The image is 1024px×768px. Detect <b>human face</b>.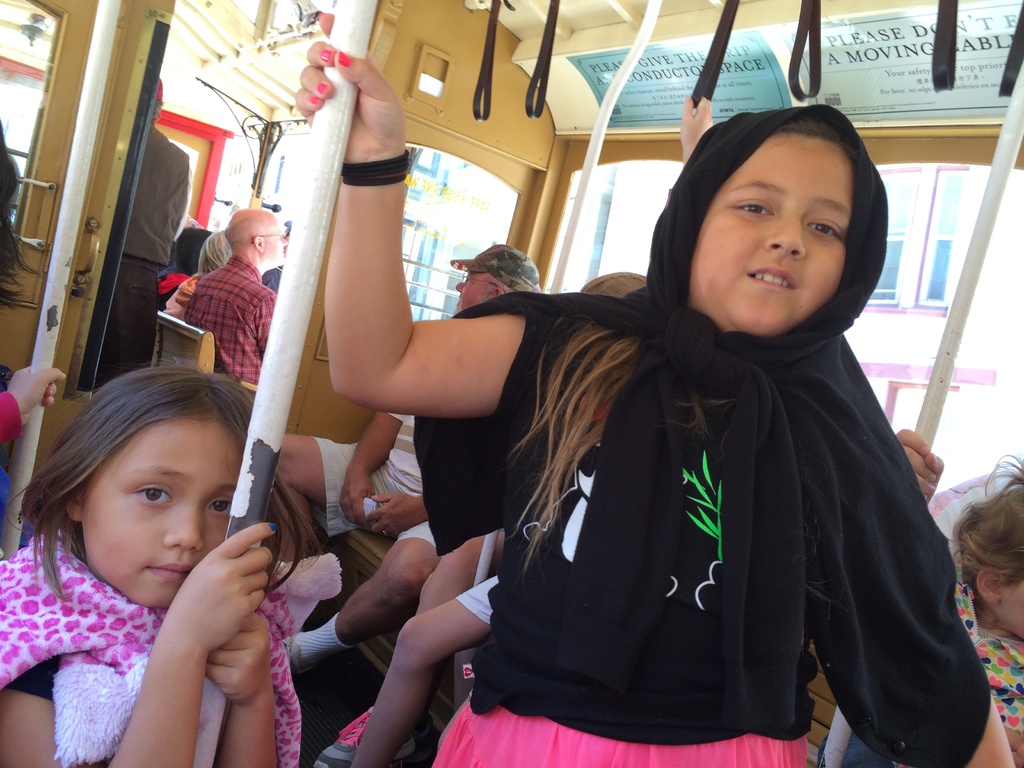
Detection: <region>429, 267, 520, 315</region>.
